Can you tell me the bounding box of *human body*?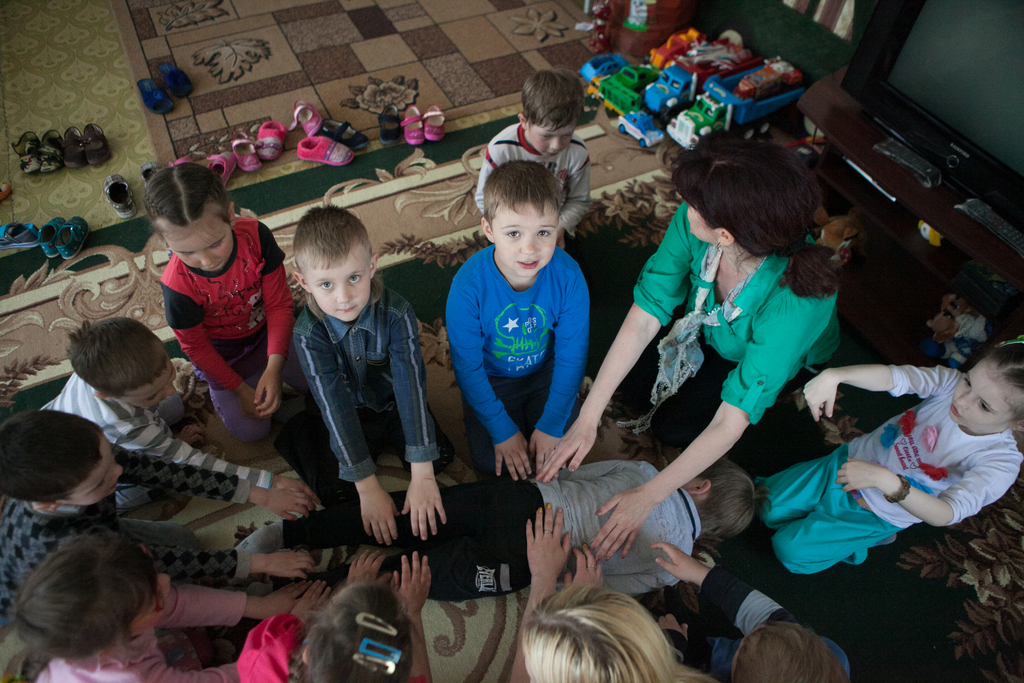
crop(158, 217, 310, 453).
